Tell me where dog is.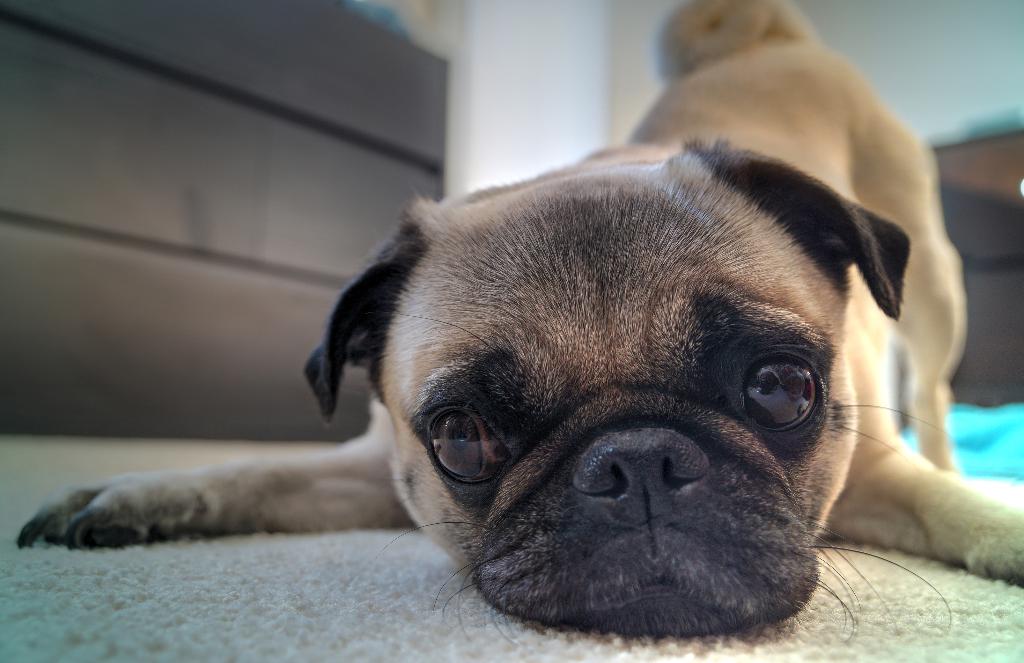
dog is at {"x1": 13, "y1": 0, "x2": 1023, "y2": 639}.
